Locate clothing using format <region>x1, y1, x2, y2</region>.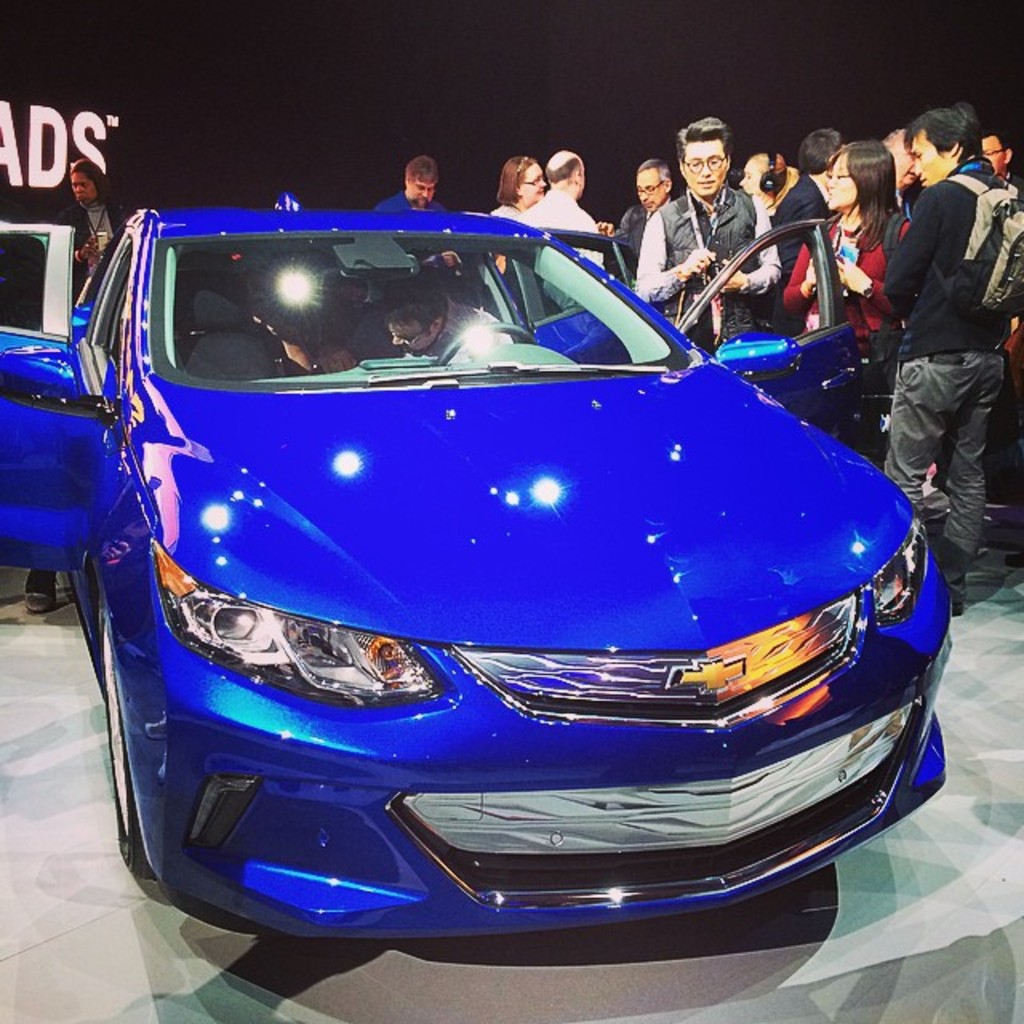
<region>546, 186, 614, 267</region>.
